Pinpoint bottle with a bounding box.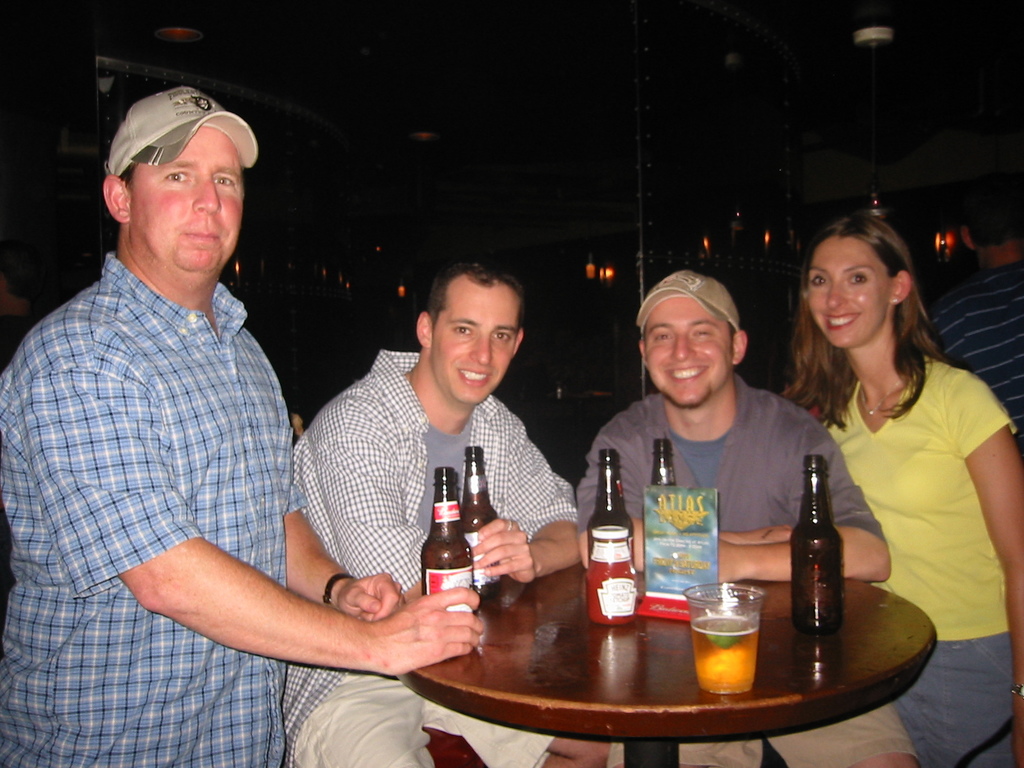
left=588, top=451, right=646, bottom=605.
